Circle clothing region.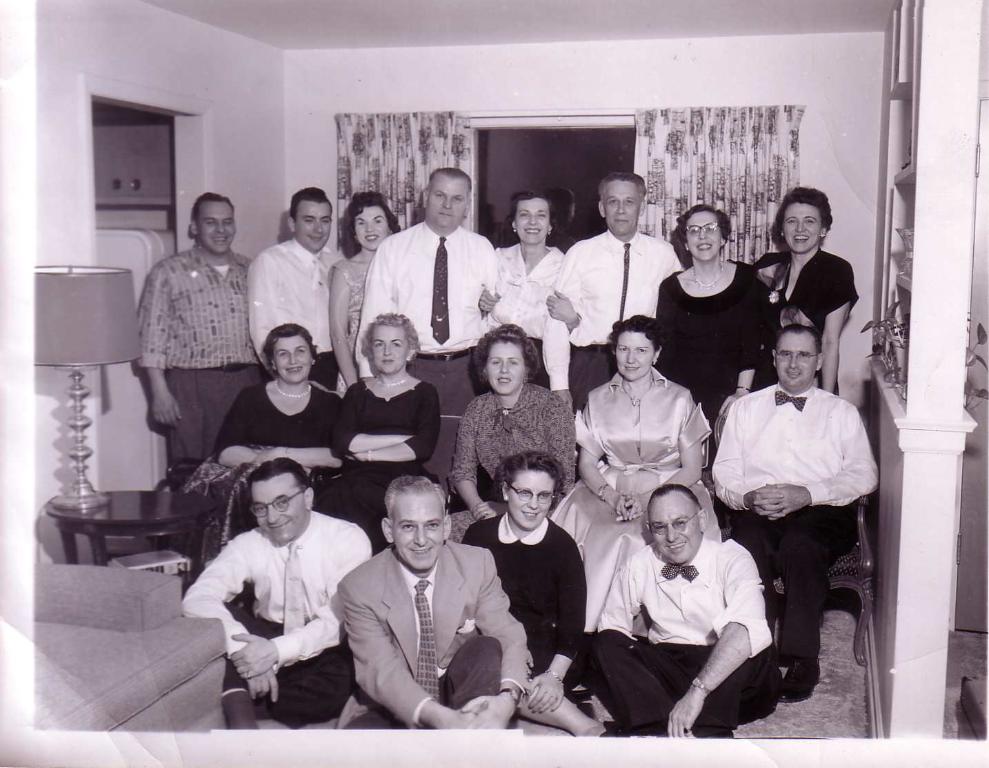
Region: 548/365/724/632.
